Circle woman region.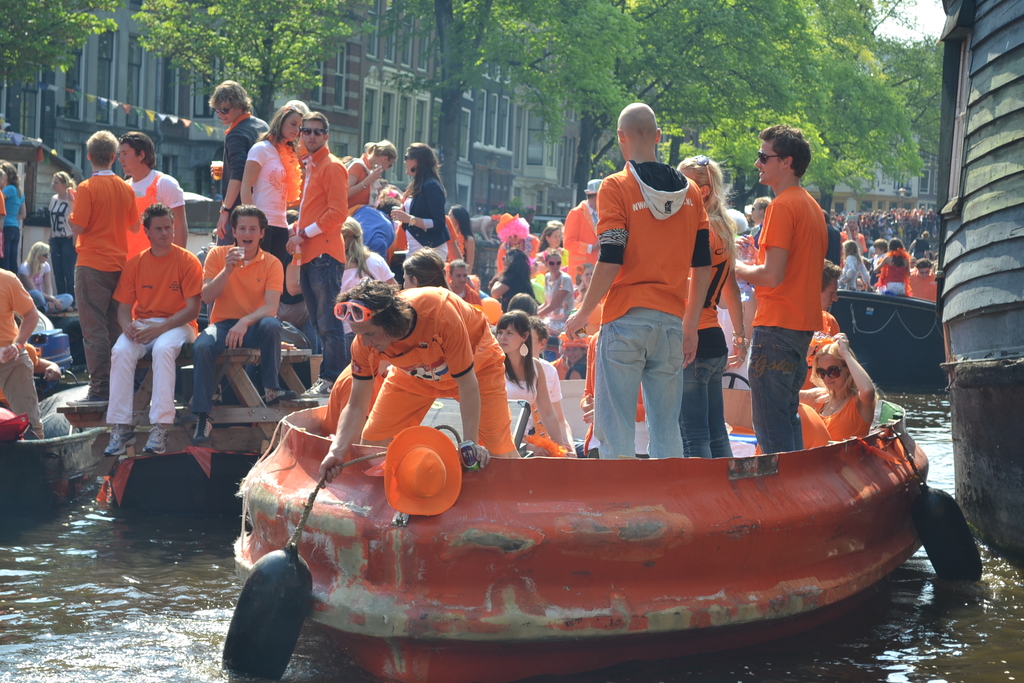
Region: 339/142/400/199.
